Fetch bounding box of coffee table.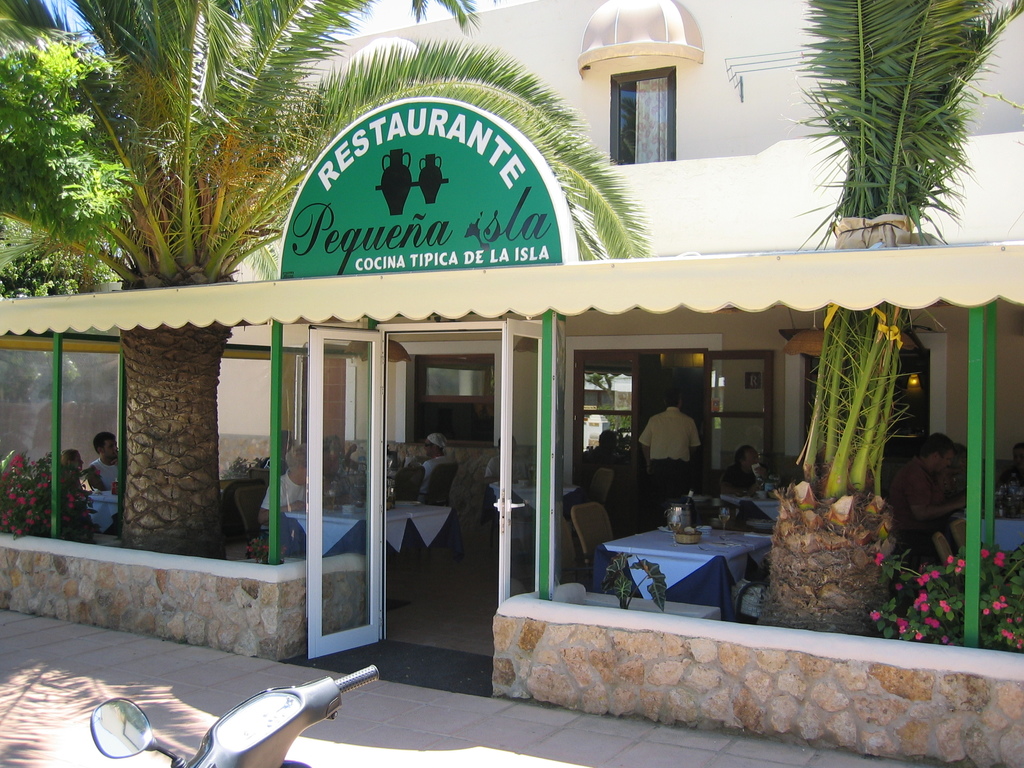
Bbox: (90,488,123,534).
